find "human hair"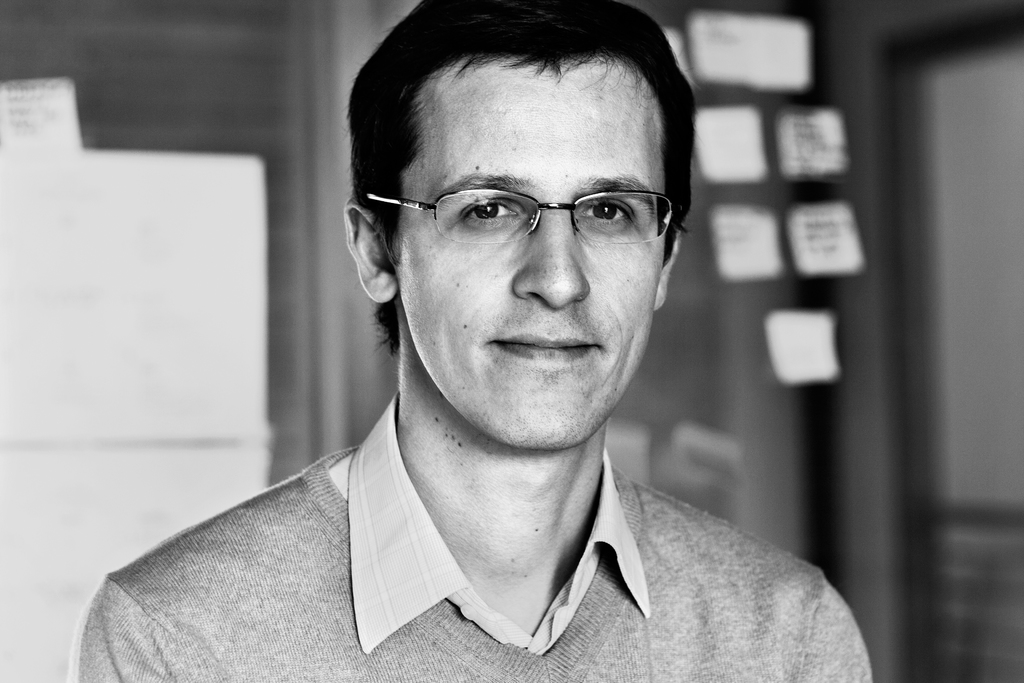
x1=338, y1=0, x2=714, y2=330
